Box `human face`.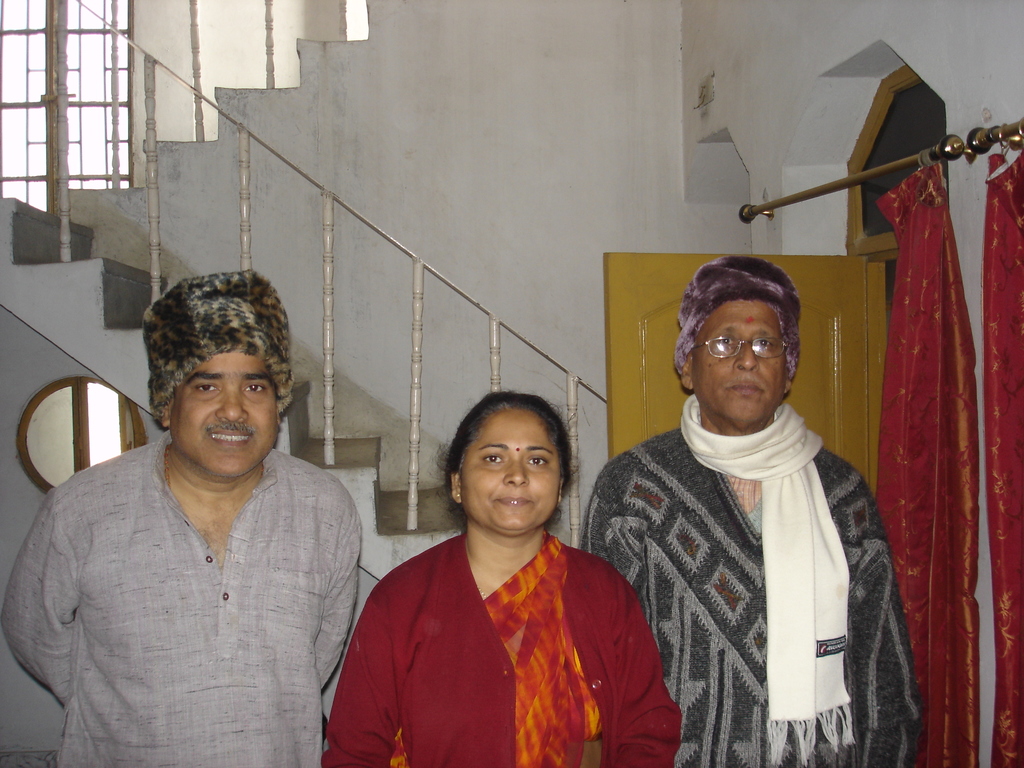
bbox(172, 353, 277, 477).
